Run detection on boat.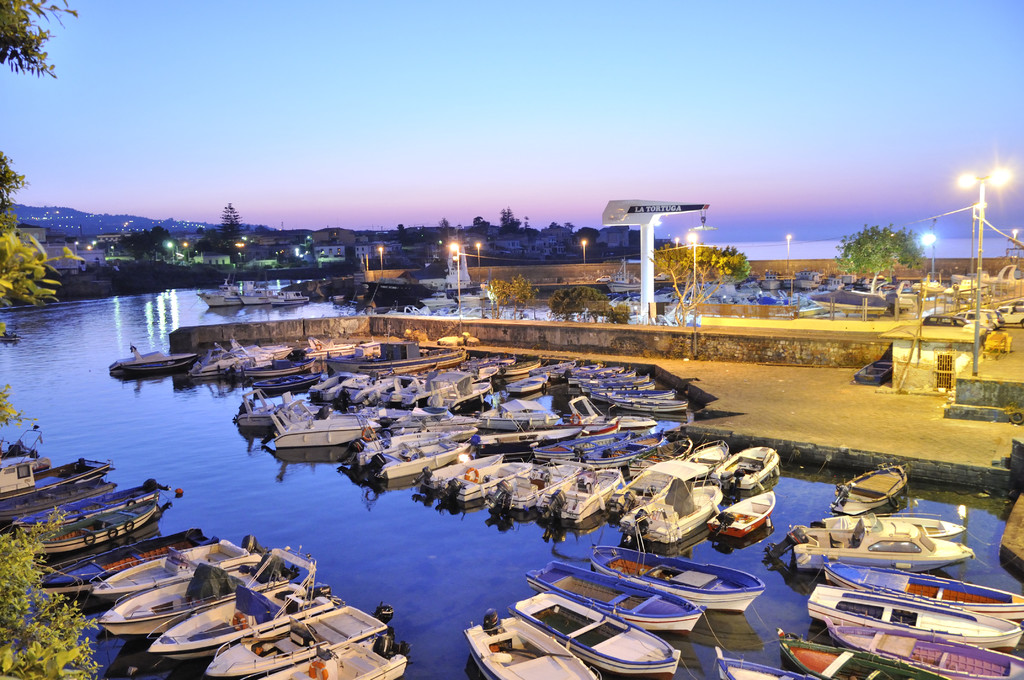
Result: region(465, 355, 501, 375).
